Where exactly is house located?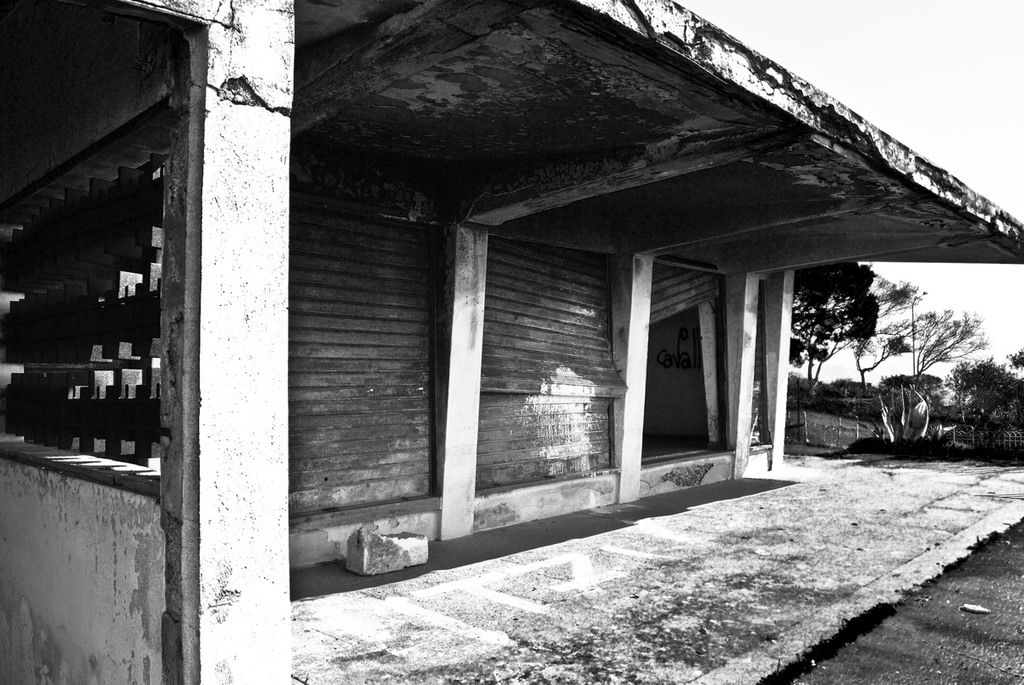
Its bounding box is rect(10, 0, 1018, 684).
